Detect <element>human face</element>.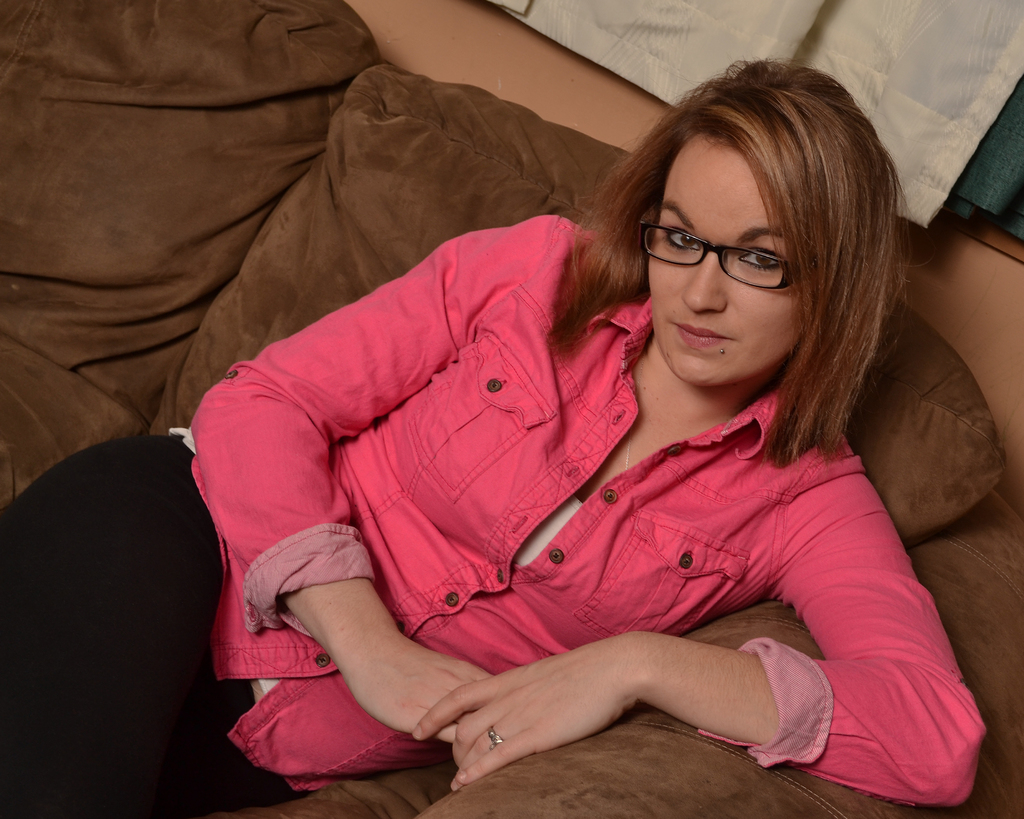
Detected at BBox(632, 132, 814, 391).
